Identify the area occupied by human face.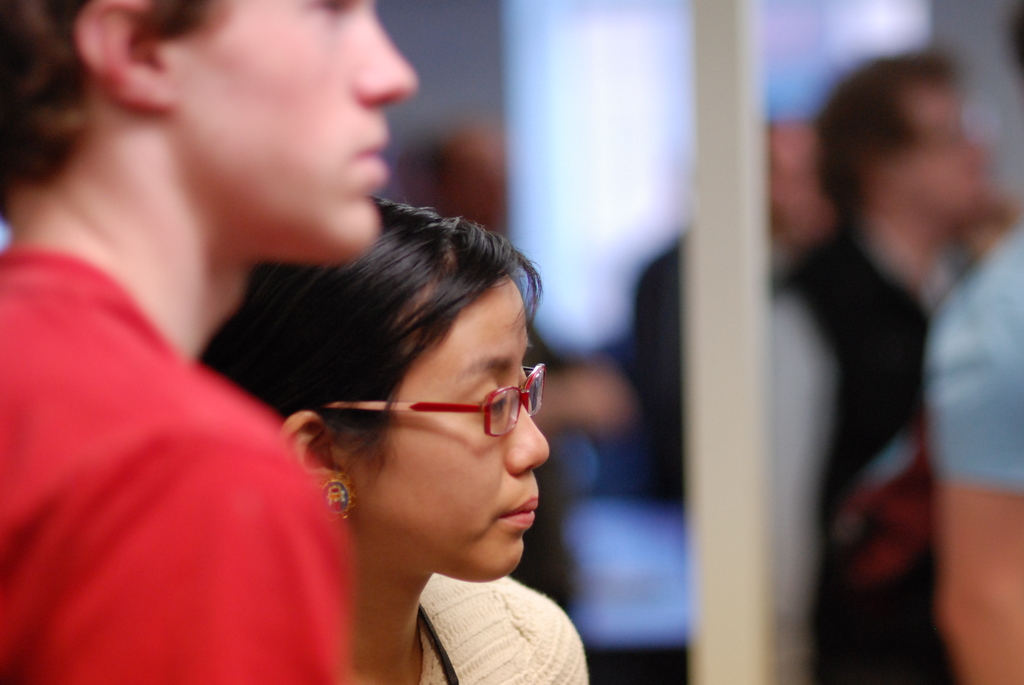
Area: (x1=888, y1=82, x2=989, y2=228).
